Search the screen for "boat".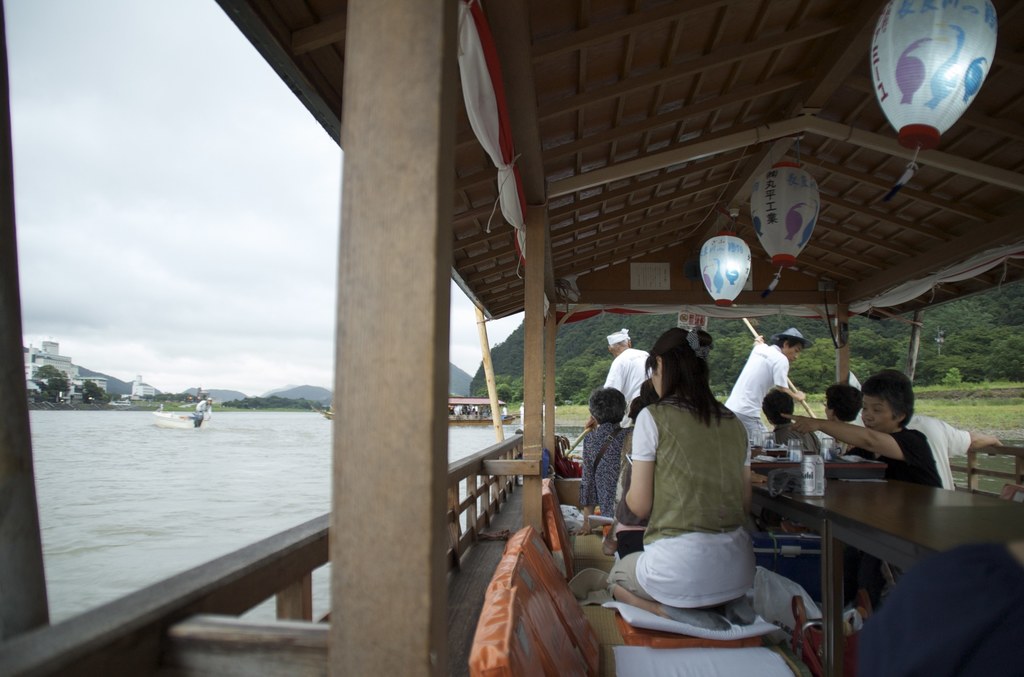
Found at Rect(319, 401, 339, 422).
